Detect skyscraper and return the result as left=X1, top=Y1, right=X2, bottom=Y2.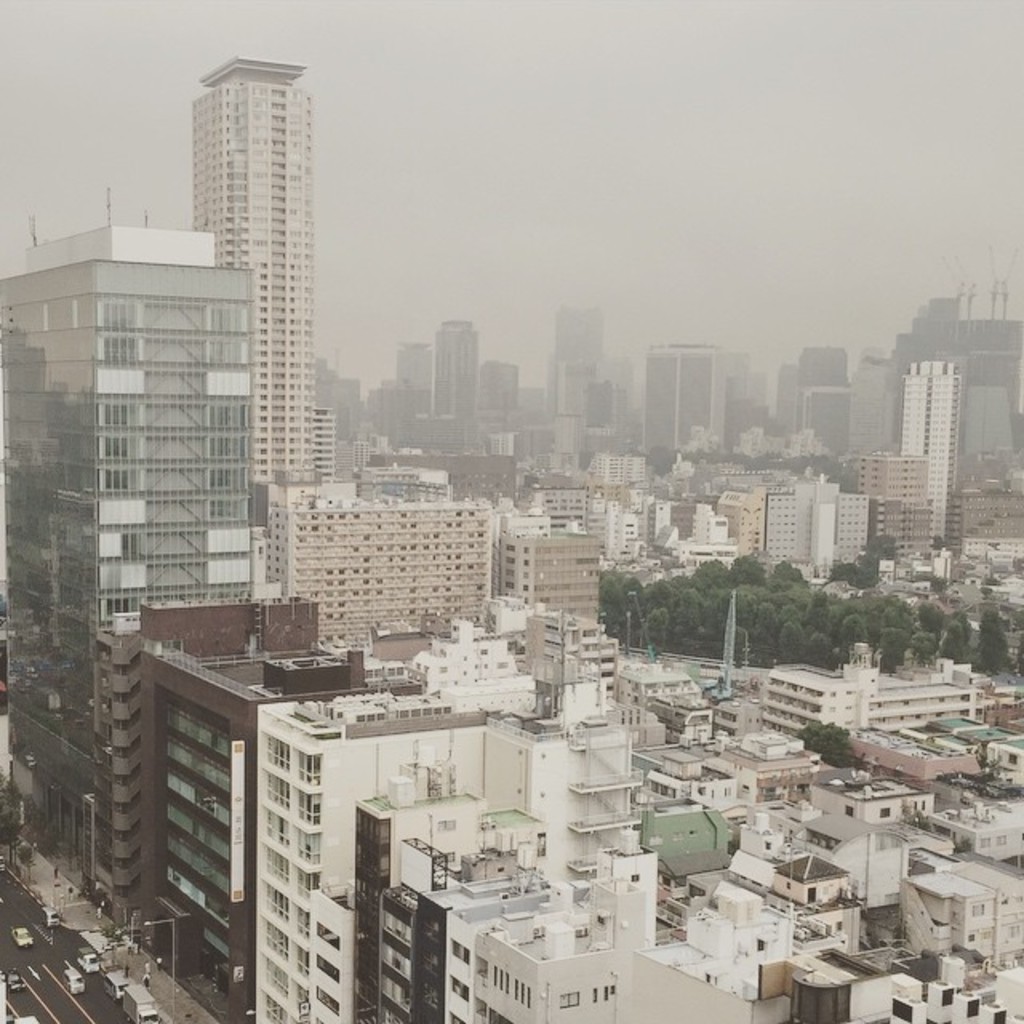
left=192, top=58, right=320, bottom=478.
